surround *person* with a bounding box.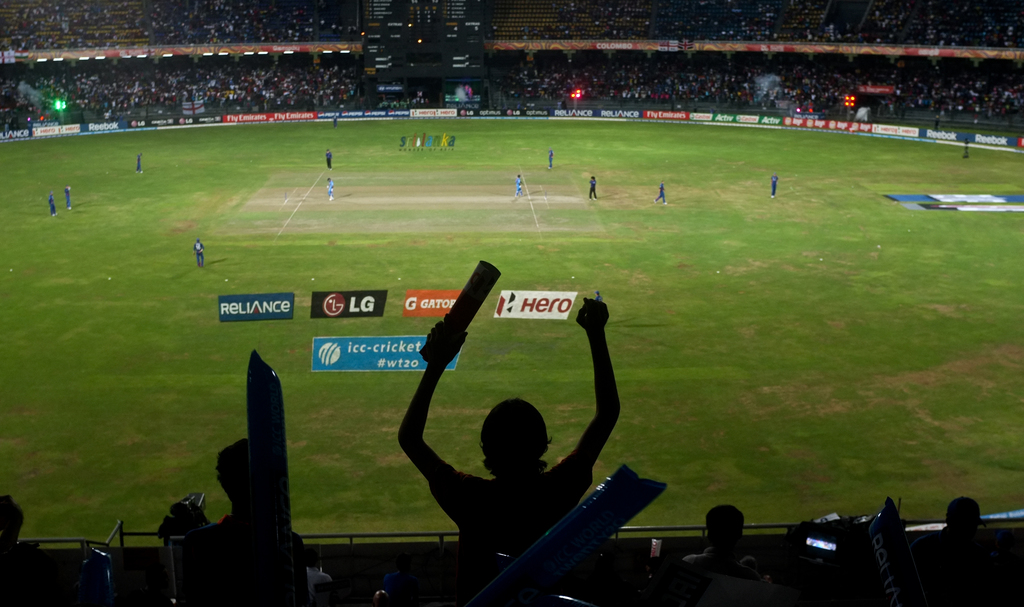
327,152,333,175.
